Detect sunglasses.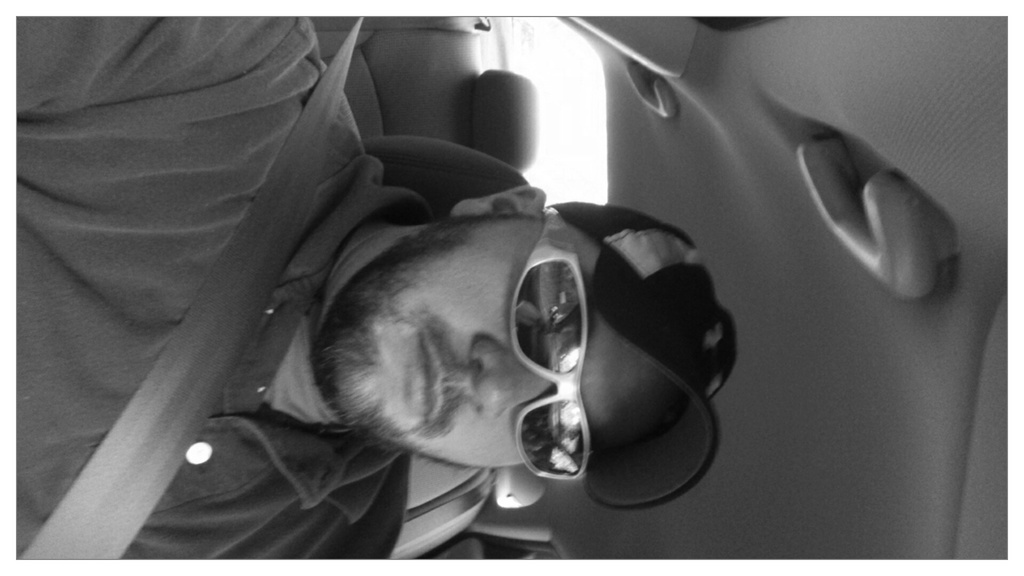
Detected at (511,207,589,479).
